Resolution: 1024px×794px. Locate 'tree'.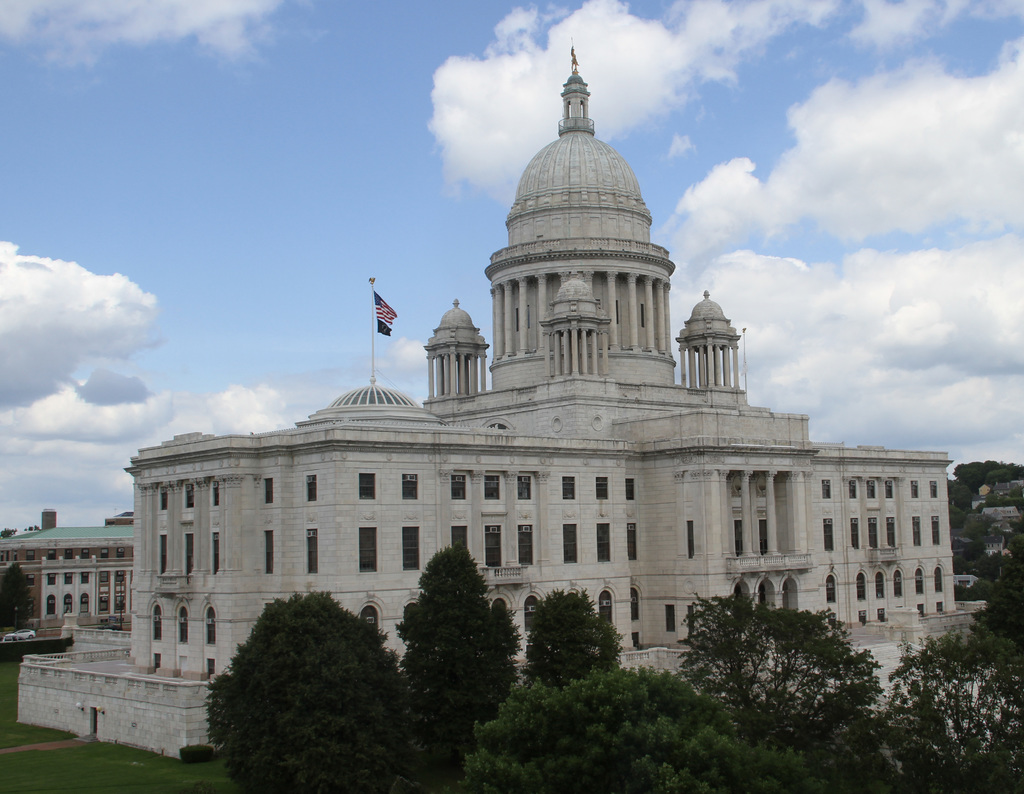
{"x1": 396, "y1": 541, "x2": 517, "y2": 790}.
